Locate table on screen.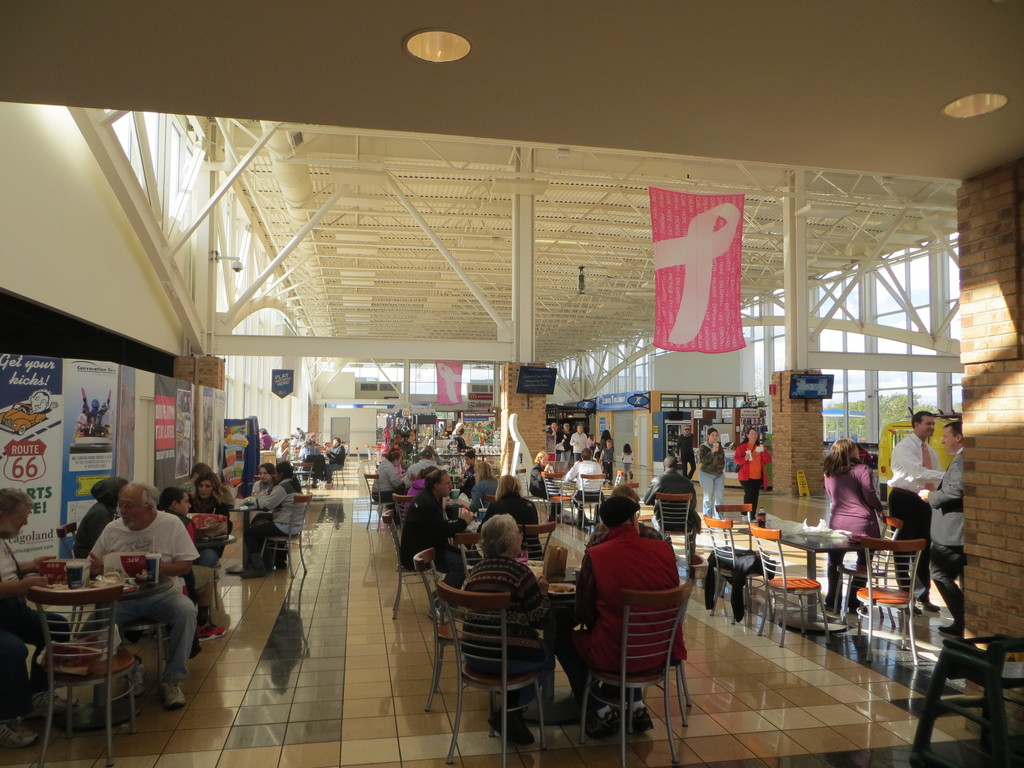
On screen at bbox=[218, 507, 263, 578].
